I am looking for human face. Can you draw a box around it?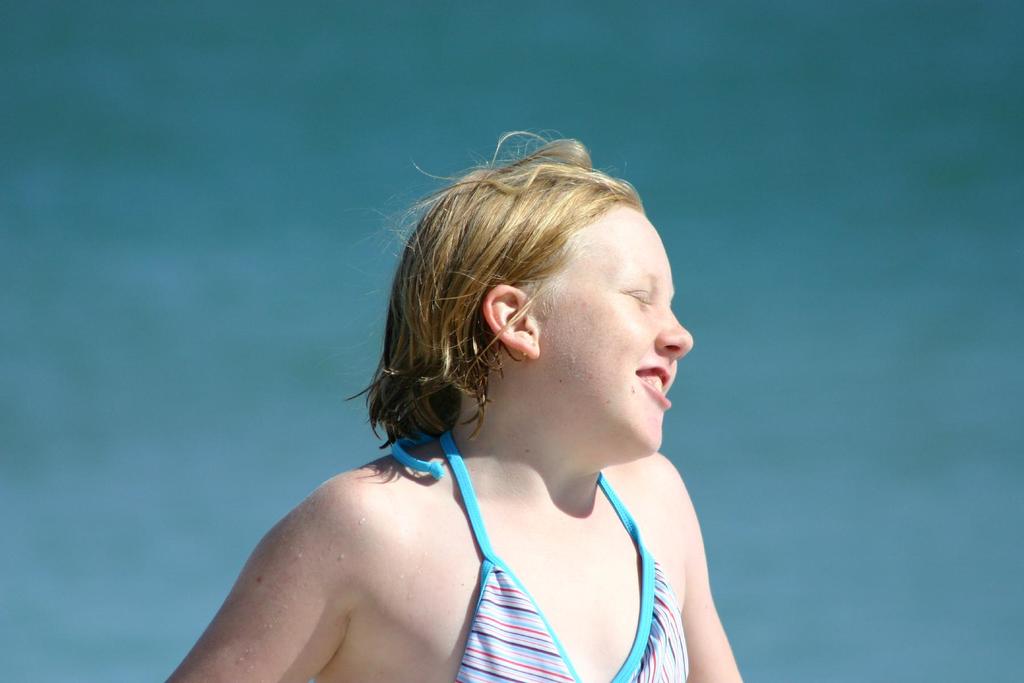
Sure, the bounding box is (532,205,696,464).
